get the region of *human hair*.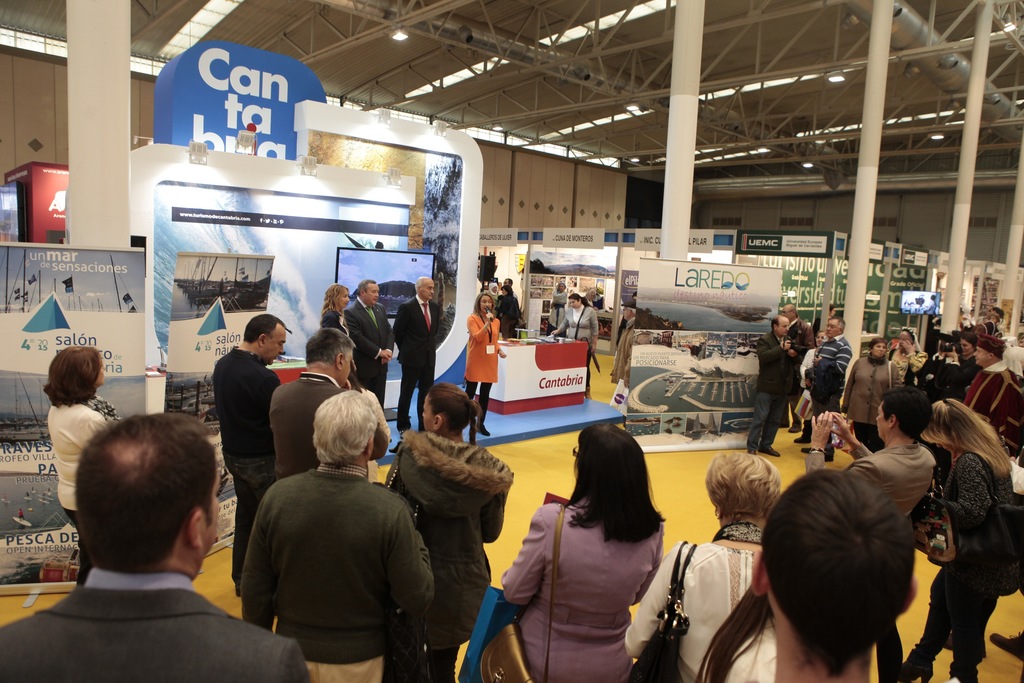
(x1=356, y1=278, x2=378, y2=296).
